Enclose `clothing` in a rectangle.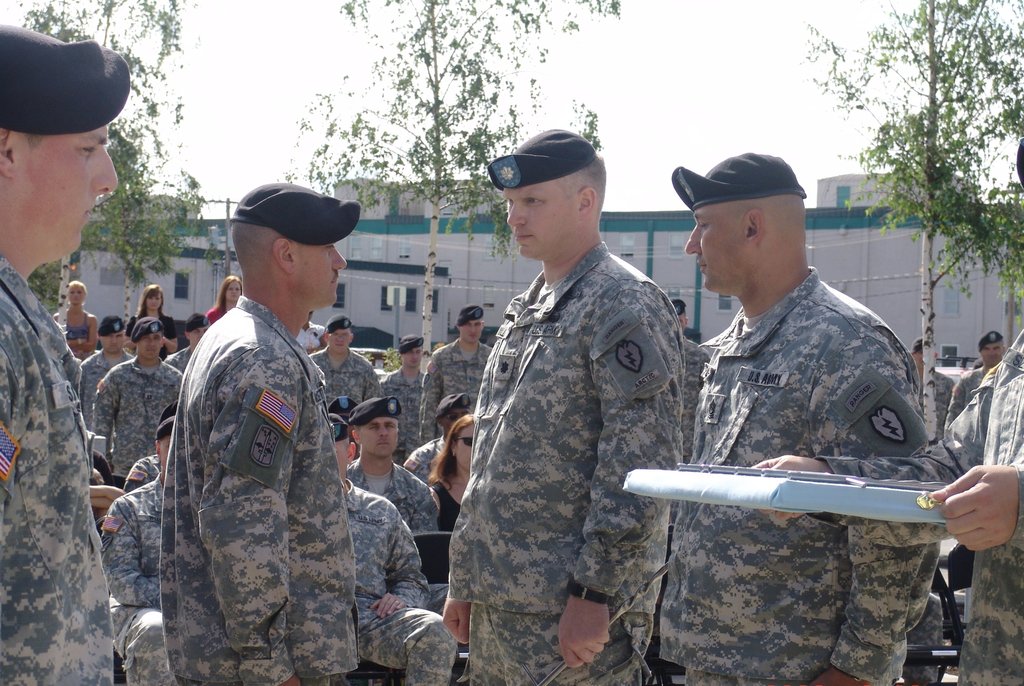
[96, 351, 181, 495].
